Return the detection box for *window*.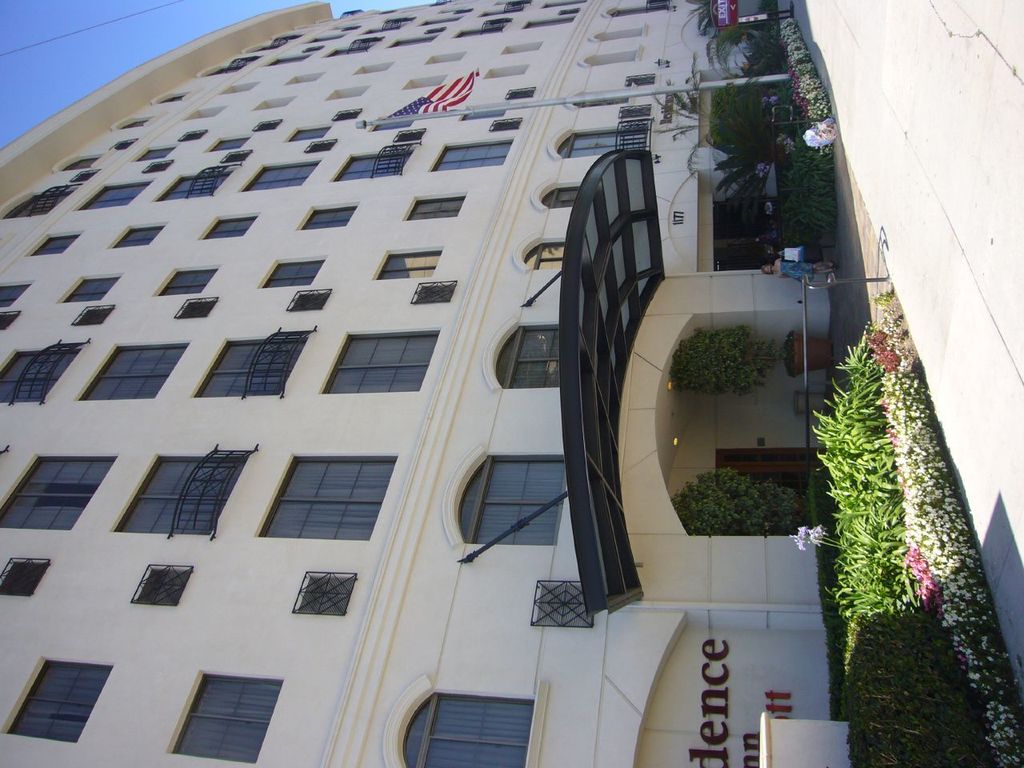
l=2, t=346, r=80, b=410.
